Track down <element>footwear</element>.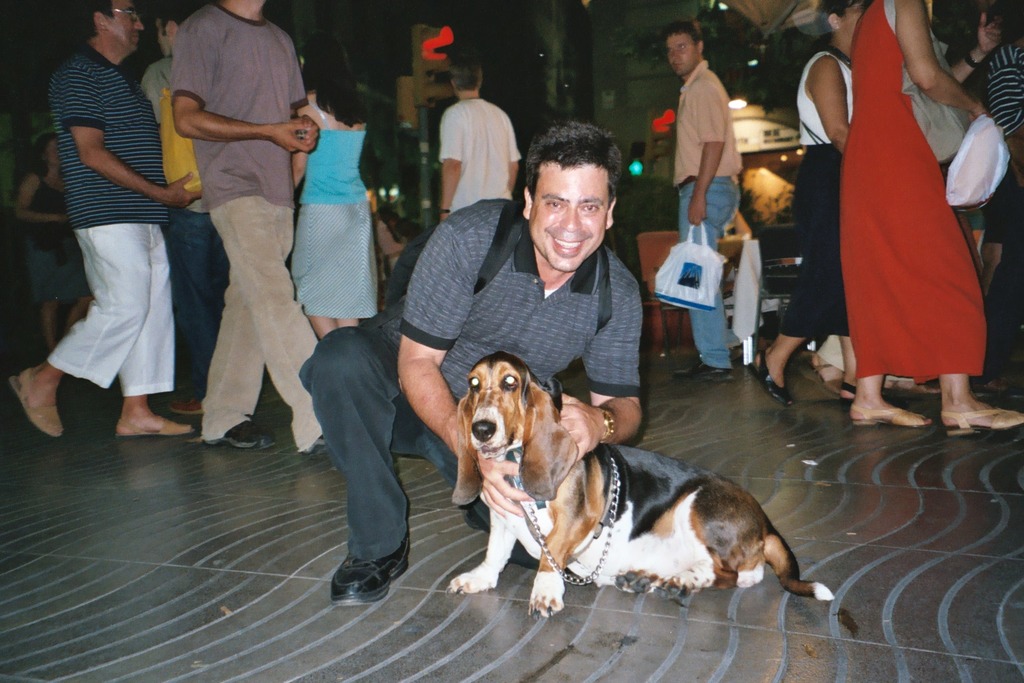
Tracked to <region>328, 534, 409, 608</region>.
